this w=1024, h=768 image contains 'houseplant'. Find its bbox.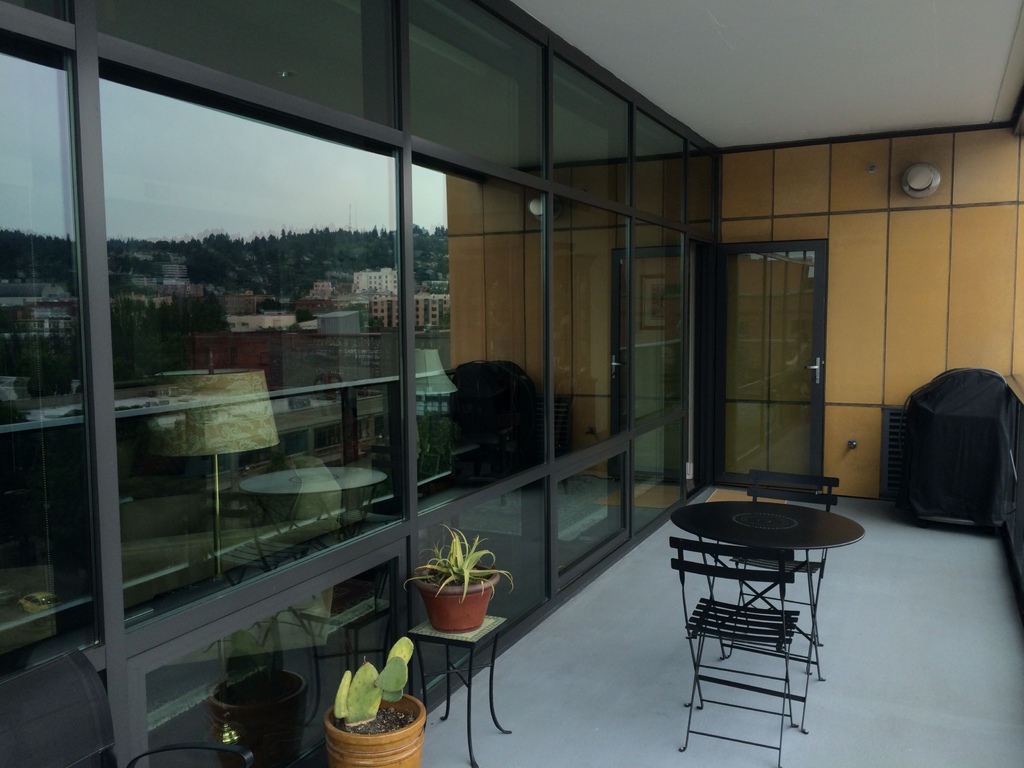
(left=403, top=545, right=508, bottom=637).
